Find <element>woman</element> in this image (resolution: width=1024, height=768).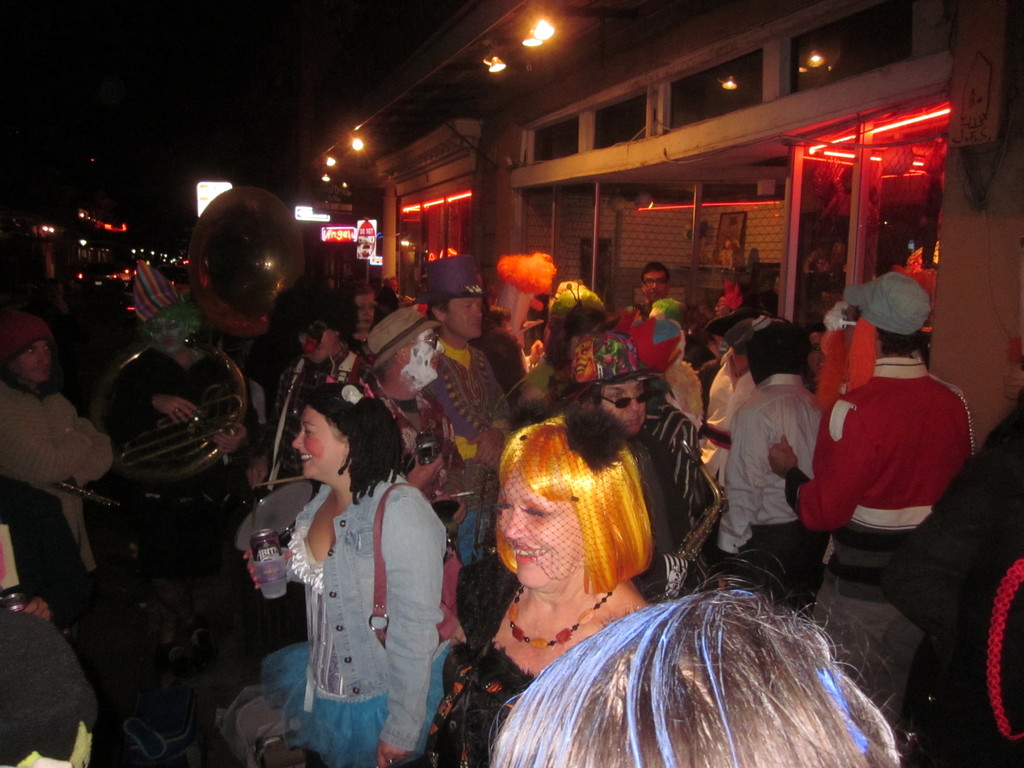
252,371,451,760.
